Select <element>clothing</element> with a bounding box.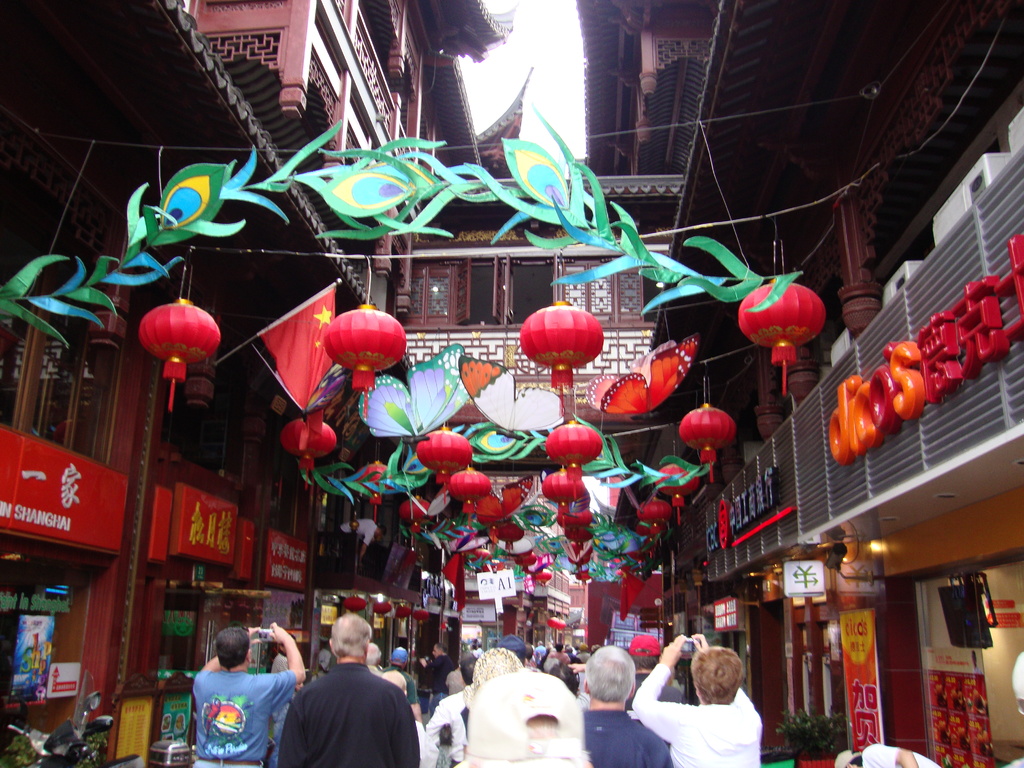
(x1=631, y1=663, x2=762, y2=767).
